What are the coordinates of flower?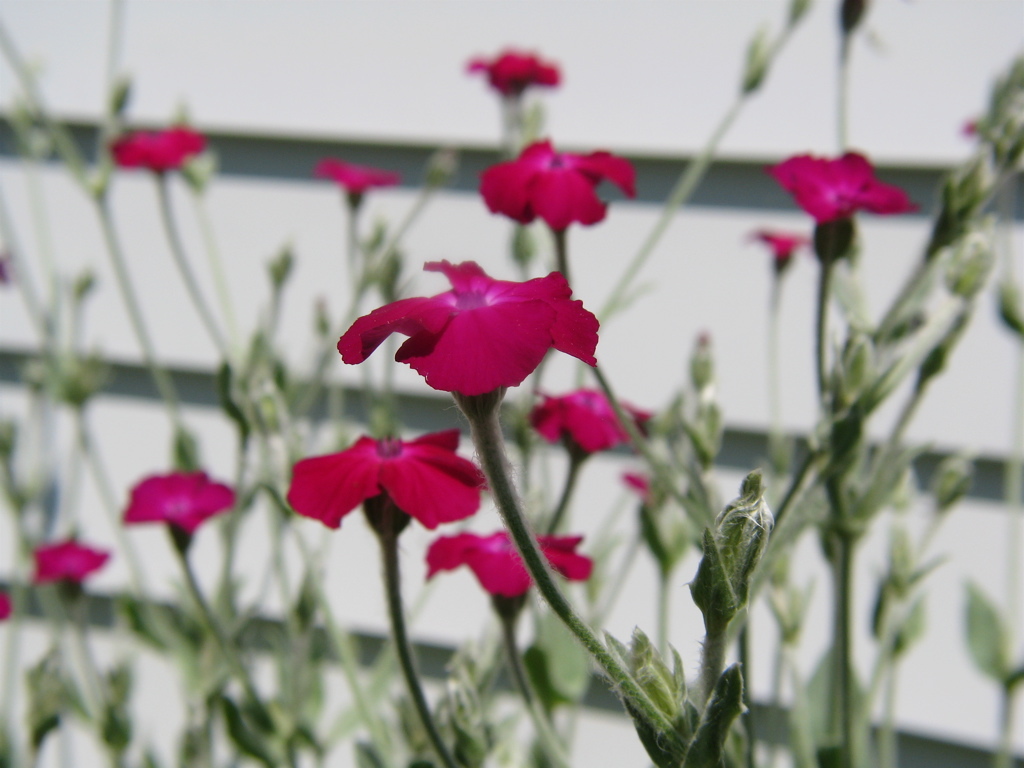
{"x1": 464, "y1": 47, "x2": 554, "y2": 93}.
